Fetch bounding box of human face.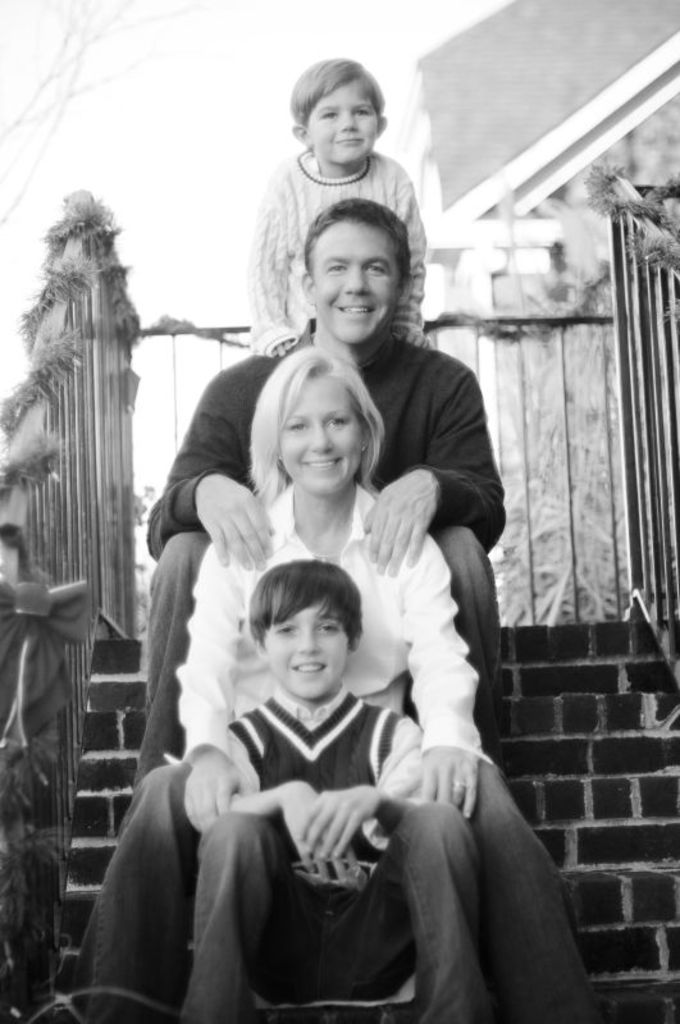
Bbox: (x1=283, y1=356, x2=355, y2=490).
